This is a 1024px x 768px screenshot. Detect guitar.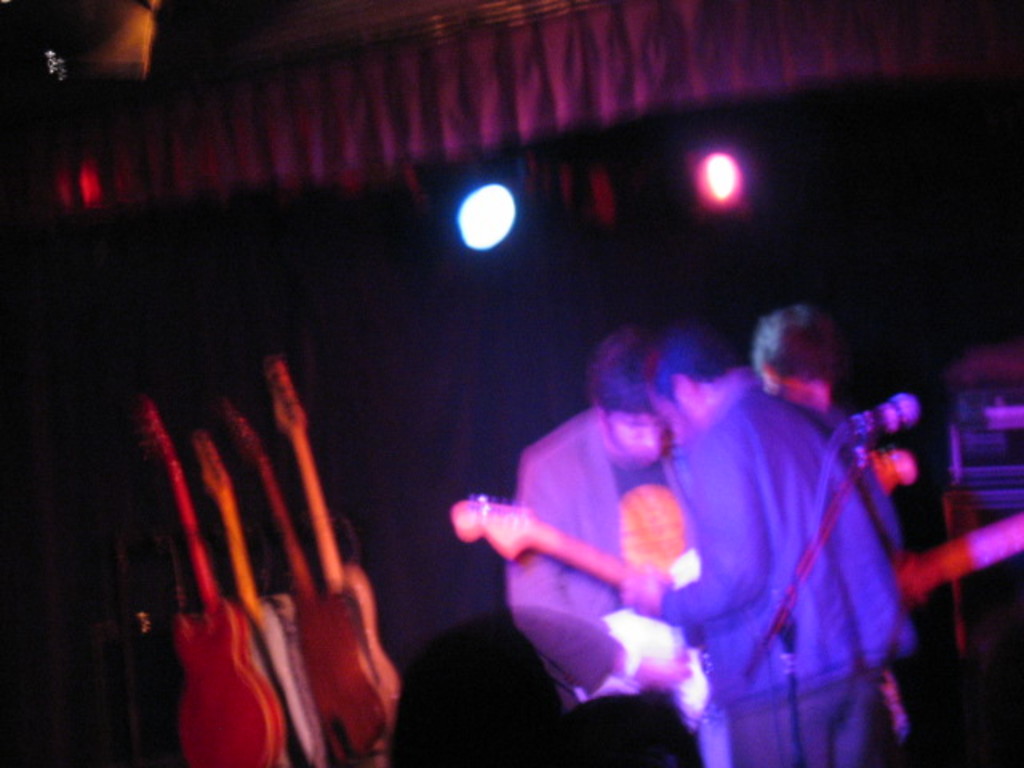
[574, 544, 733, 733].
